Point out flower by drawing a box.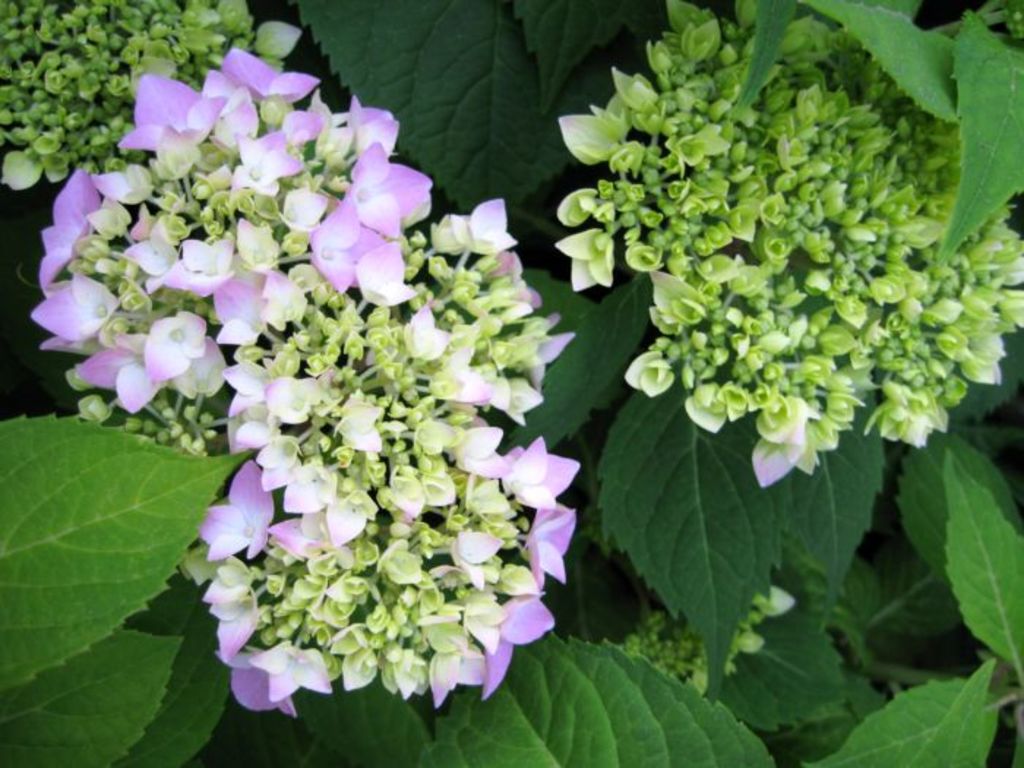
<bbox>203, 42, 315, 107</bbox>.
